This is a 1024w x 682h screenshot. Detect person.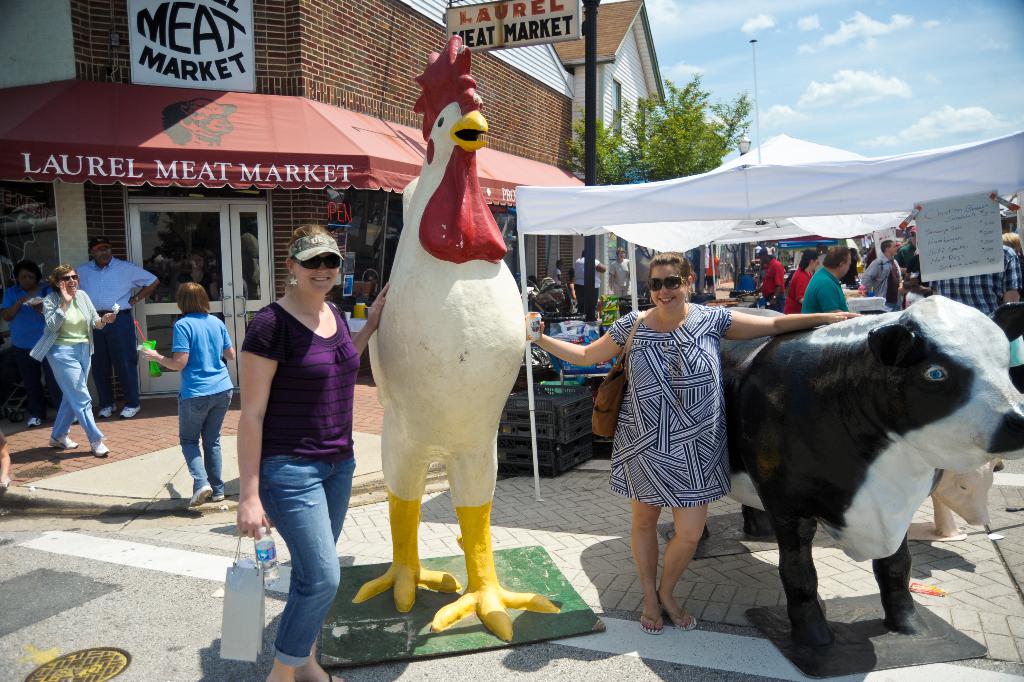
BBox(843, 248, 861, 290).
